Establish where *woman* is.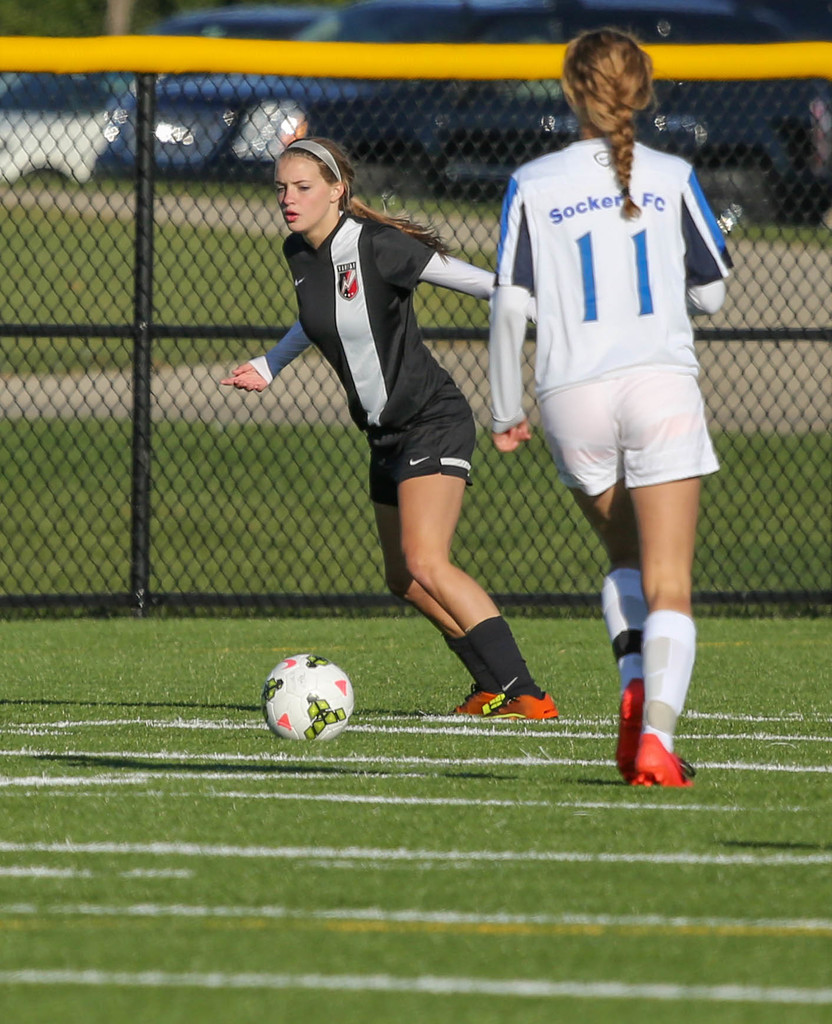
Established at BBox(490, 26, 737, 789).
